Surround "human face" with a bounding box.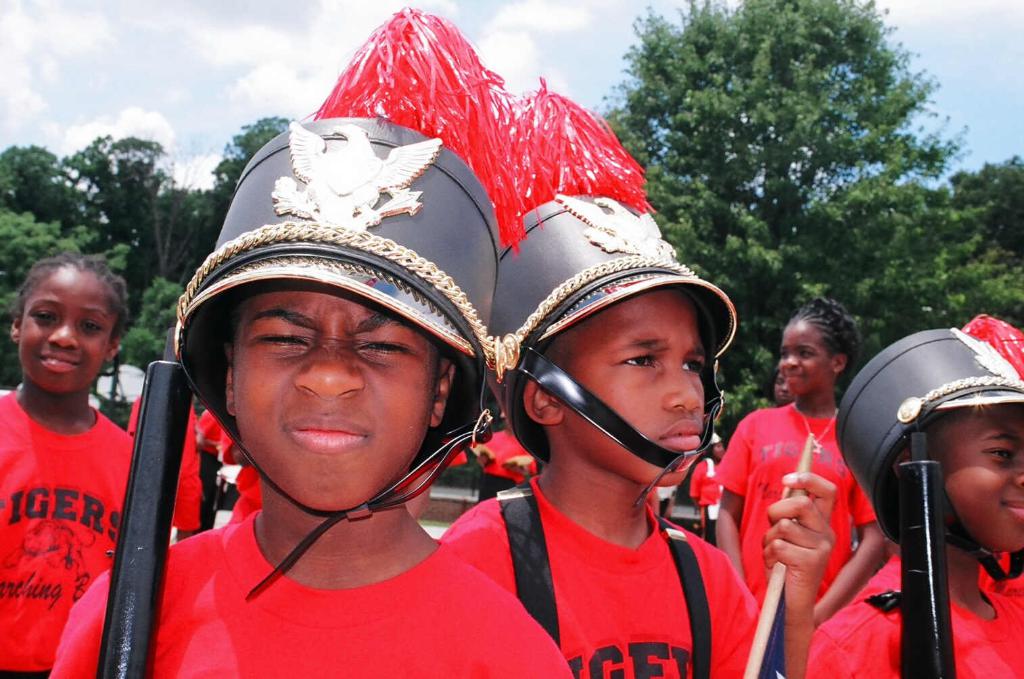
x1=934, y1=402, x2=1023, y2=551.
